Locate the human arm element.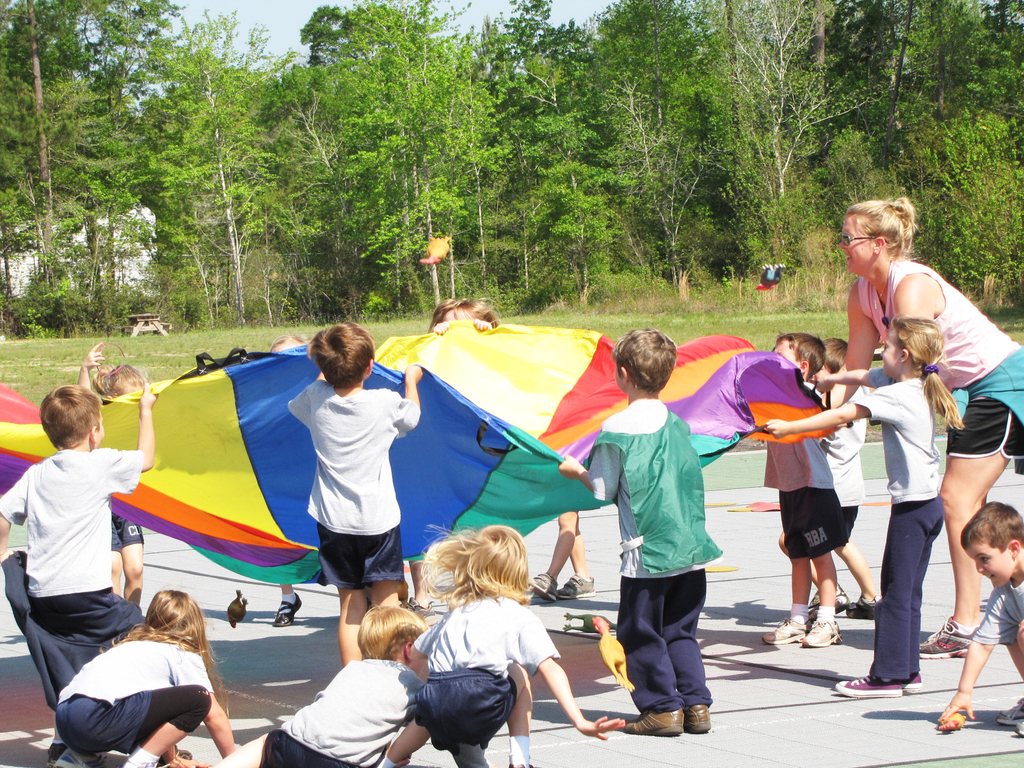
Element bbox: crop(412, 623, 442, 662).
